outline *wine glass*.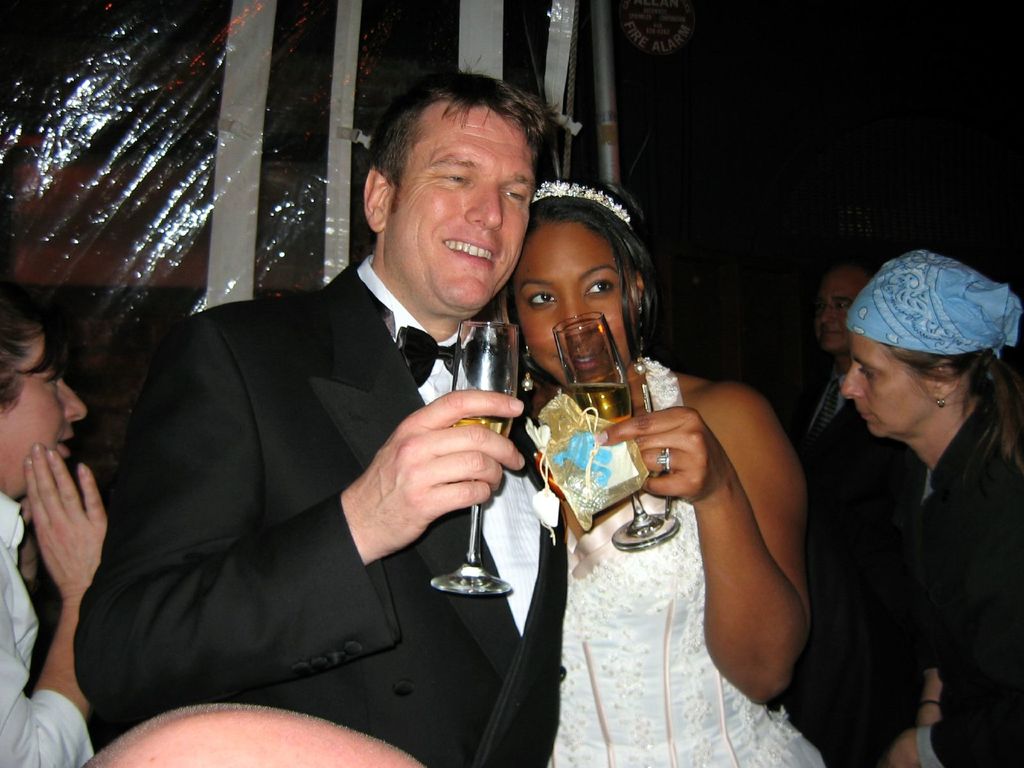
Outline: crop(555, 314, 681, 547).
